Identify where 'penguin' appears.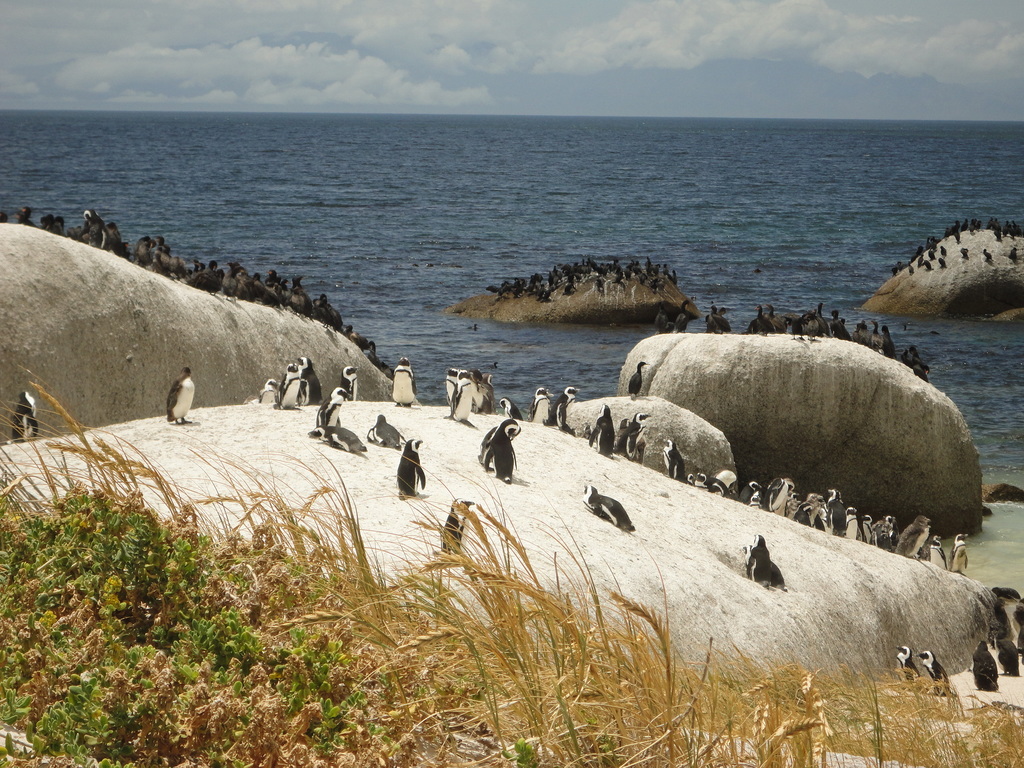
Appears at bbox(166, 367, 193, 426).
